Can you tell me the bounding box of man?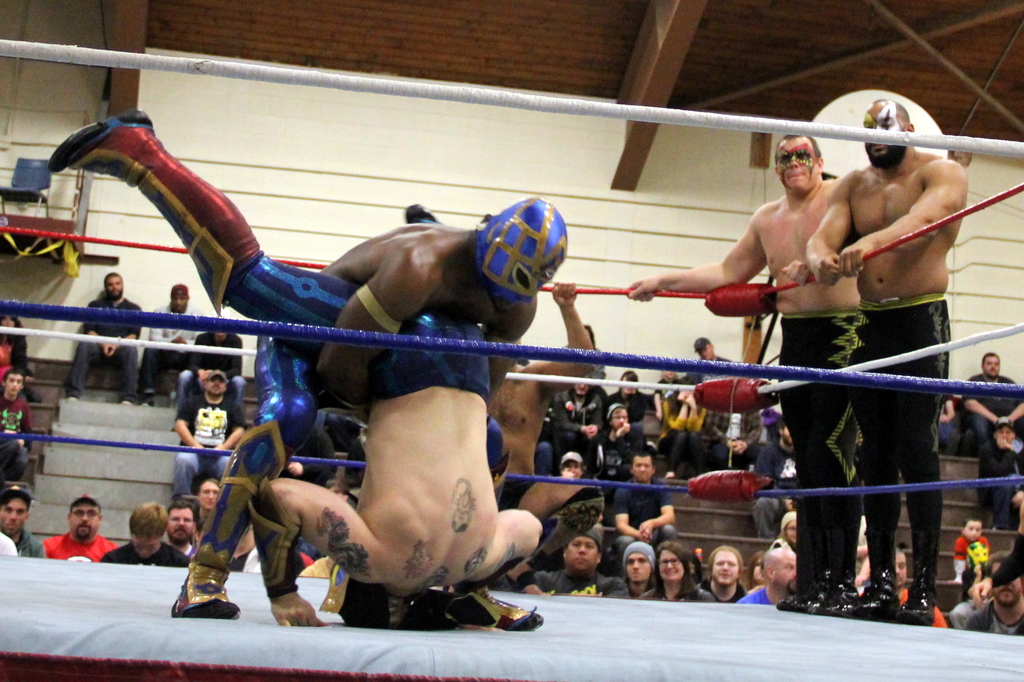
crop(755, 422, 799, 540).
